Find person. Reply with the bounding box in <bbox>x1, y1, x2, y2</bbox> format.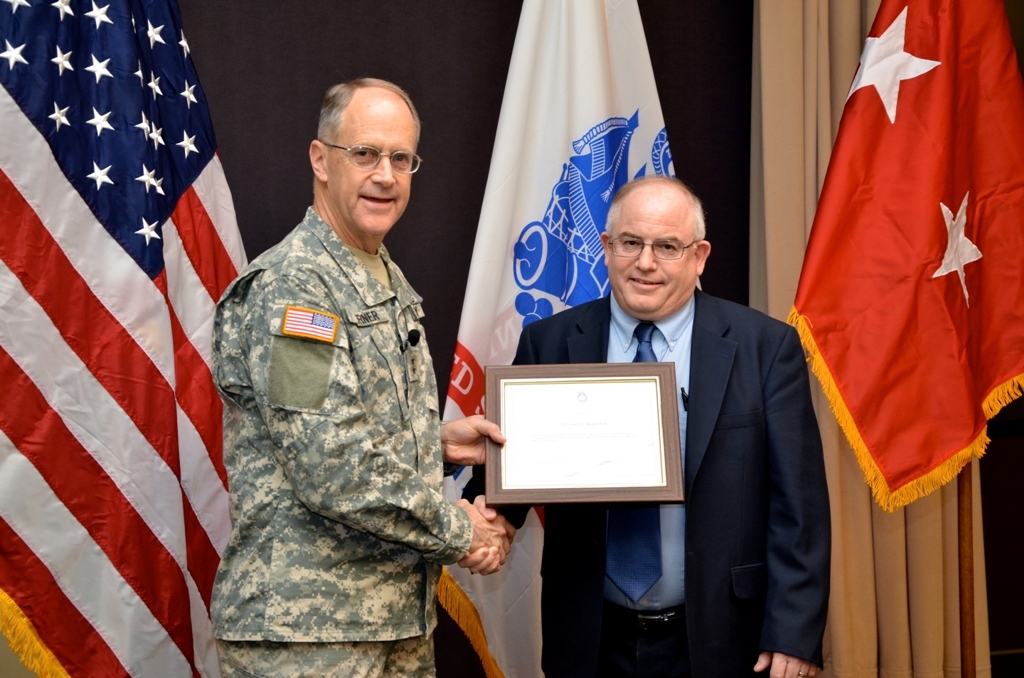
<bbox>206, 72, 479, 677</bbox>.
